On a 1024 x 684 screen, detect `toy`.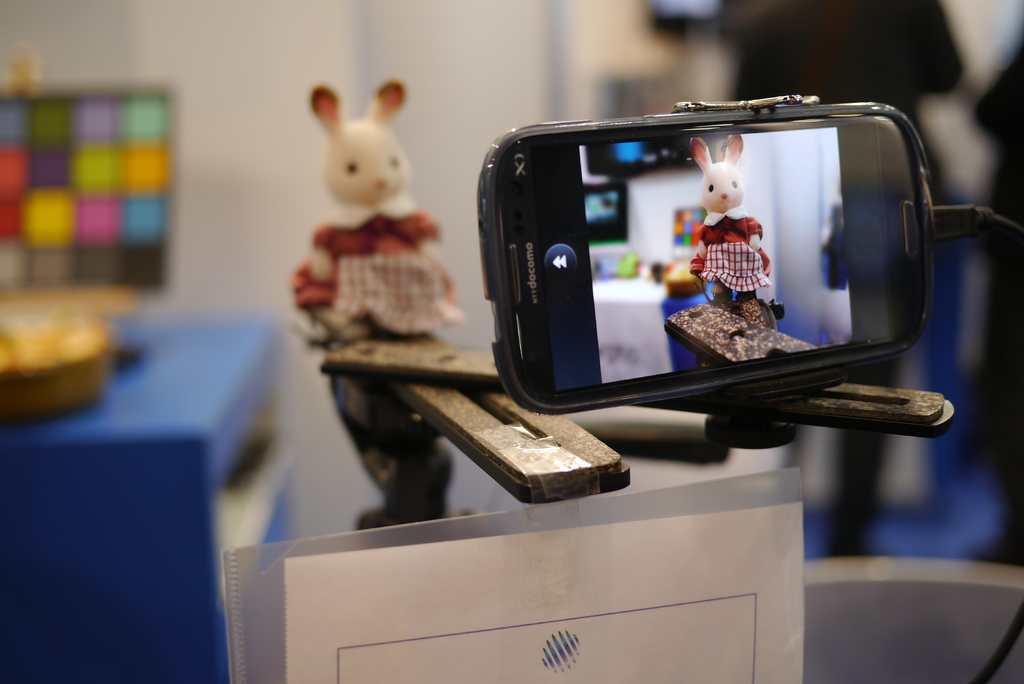
bbox=[680, 133, 769, 310].
